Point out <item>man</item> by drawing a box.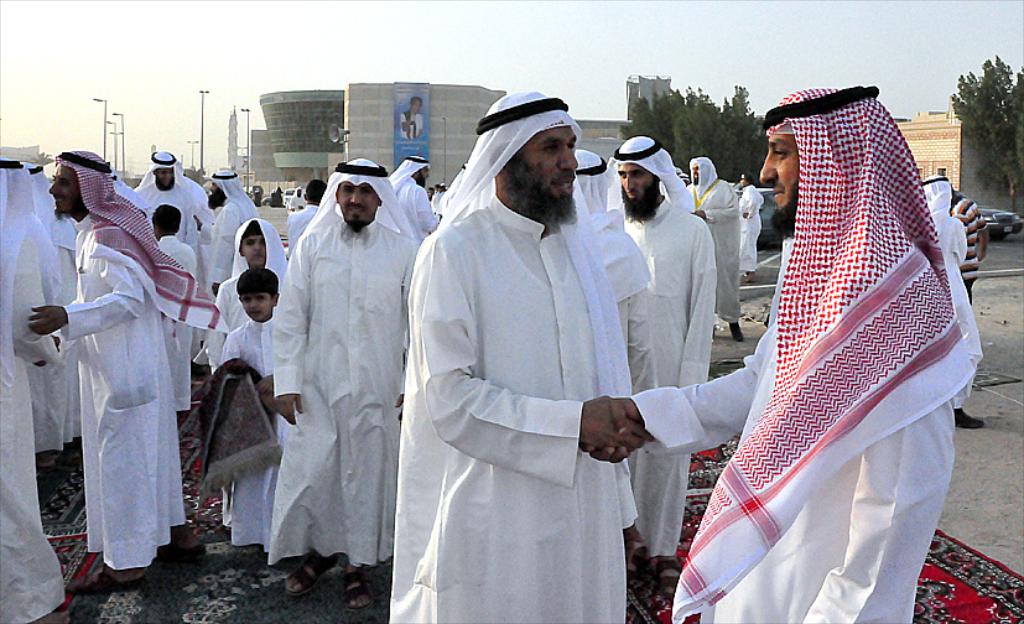
<bbox>0, 158, 68, 623</bbox>.
